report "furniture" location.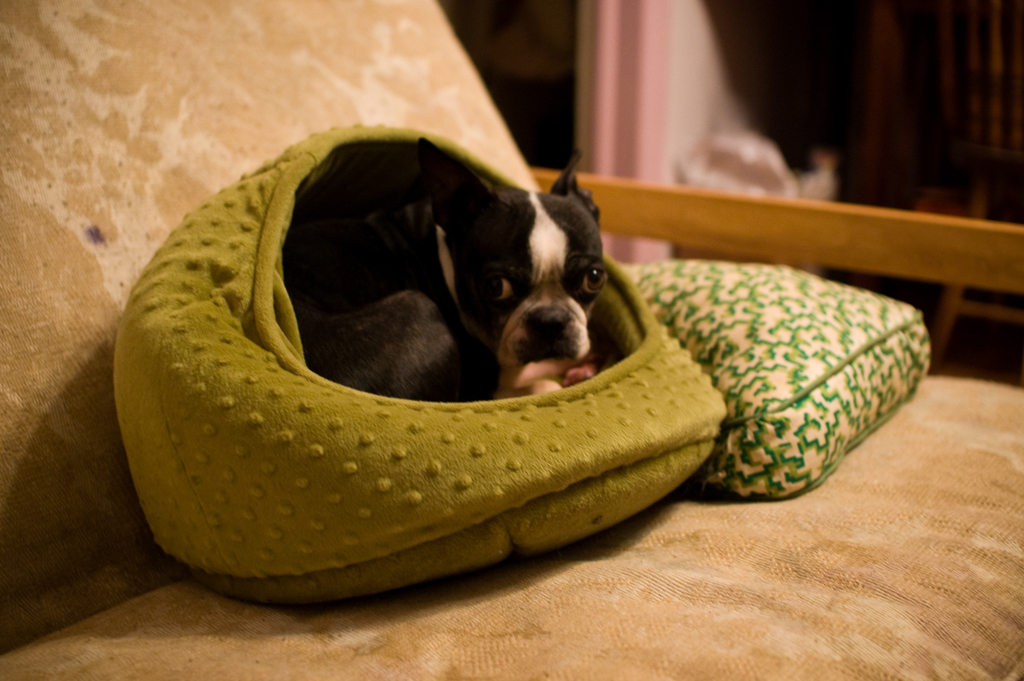
Report: [left=0, top=0, right=1023, bottom=680].
